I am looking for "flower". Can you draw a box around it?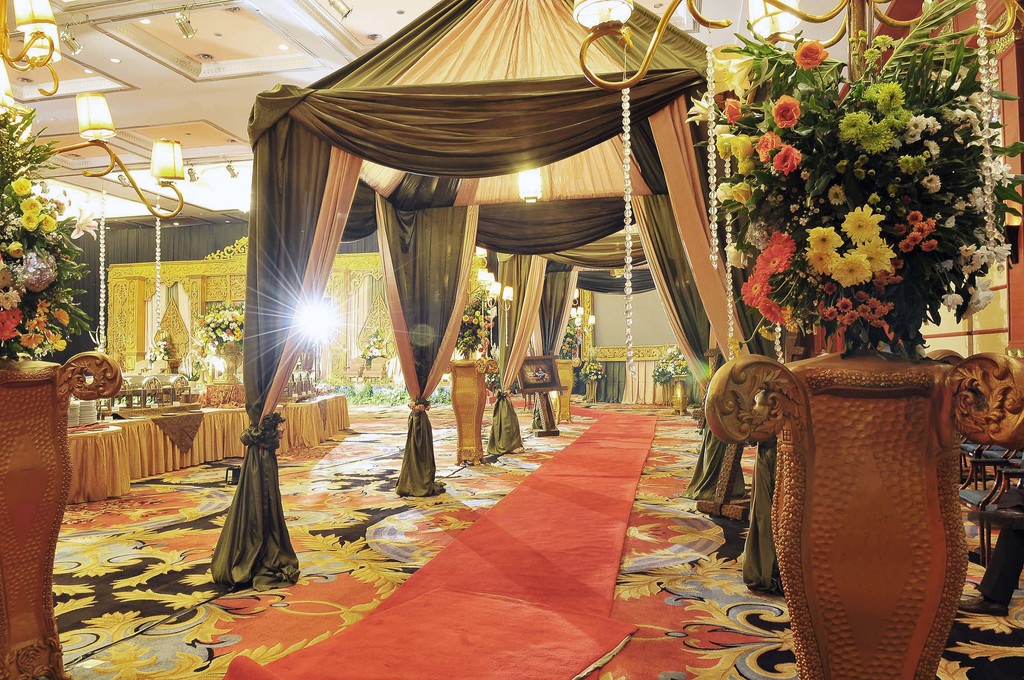
Sure, the bounding box is bbox(21, 213, 41, 232).
